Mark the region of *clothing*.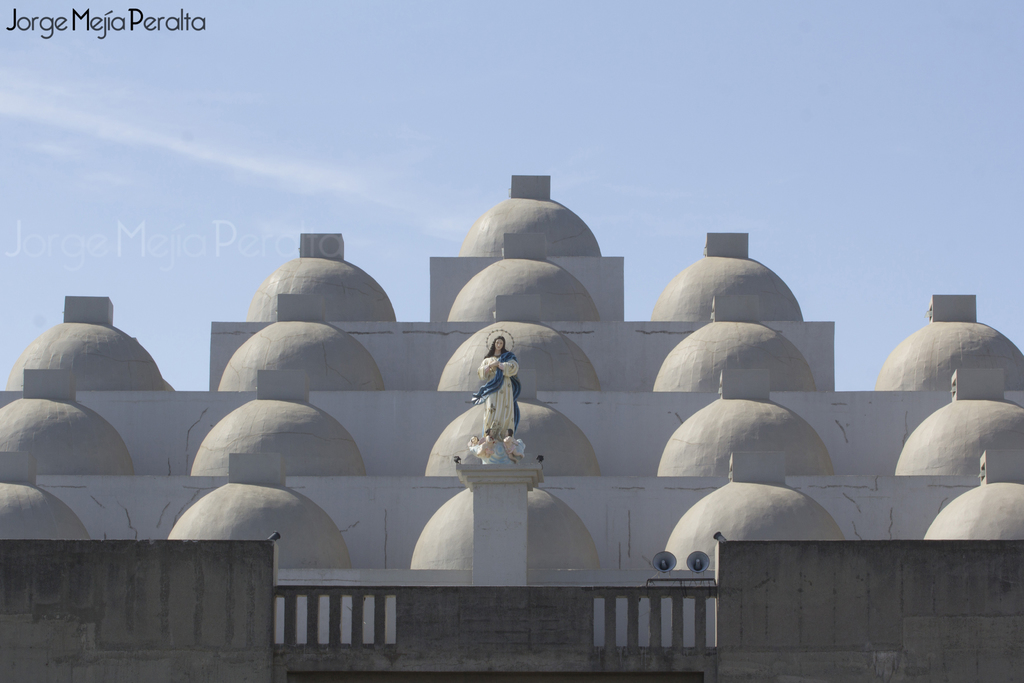
Region: box(471, 352, 521, 440).
